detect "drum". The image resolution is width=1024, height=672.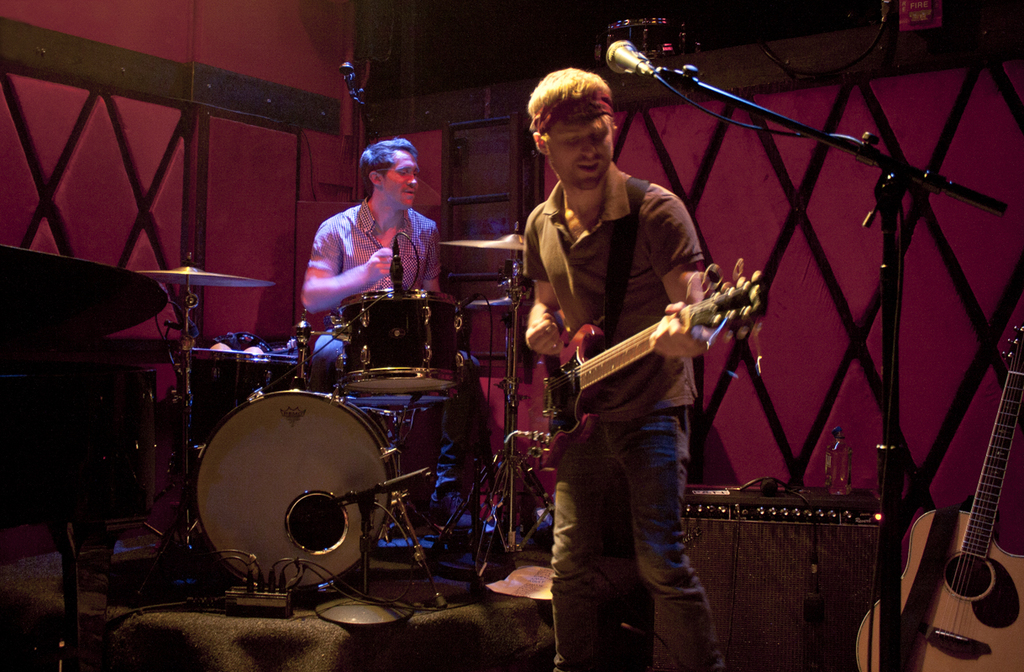
bbox(193, 389, 393, 592).
